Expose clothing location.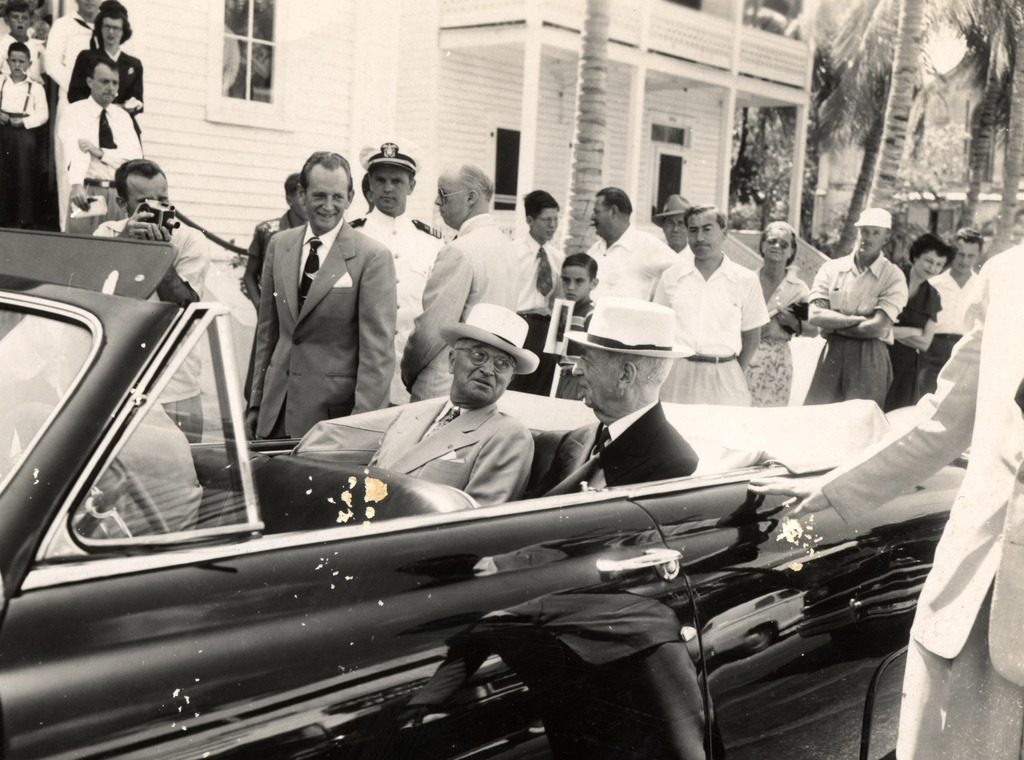
Exposed at region(566, 300, 598, 331).
